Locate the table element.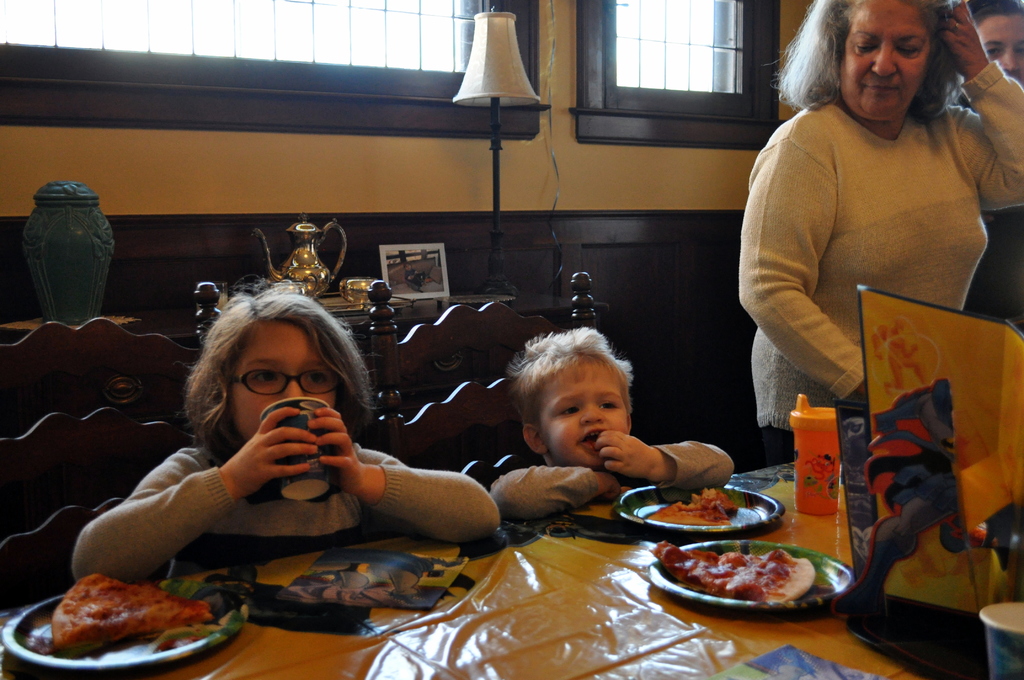
Element bbox: left=0, top=454, right=995, bottom=679.
